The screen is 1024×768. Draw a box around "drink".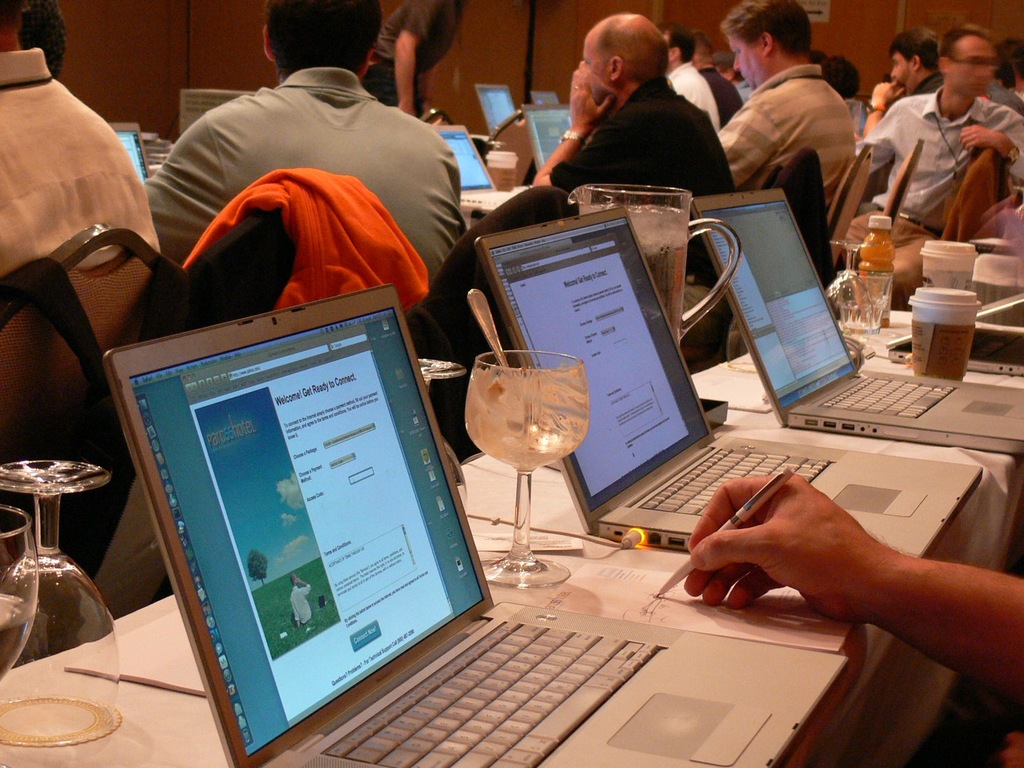
bbox=[578, 198, 694, 346].
